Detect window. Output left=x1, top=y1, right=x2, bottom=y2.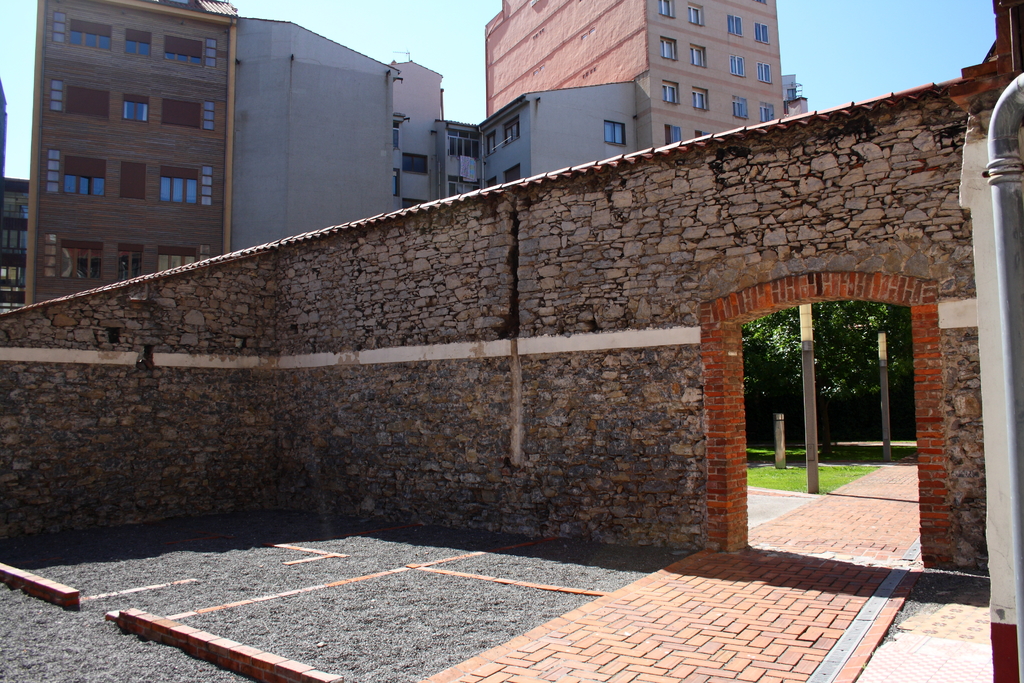
left=449, top=126, right=481, bottom=157.
